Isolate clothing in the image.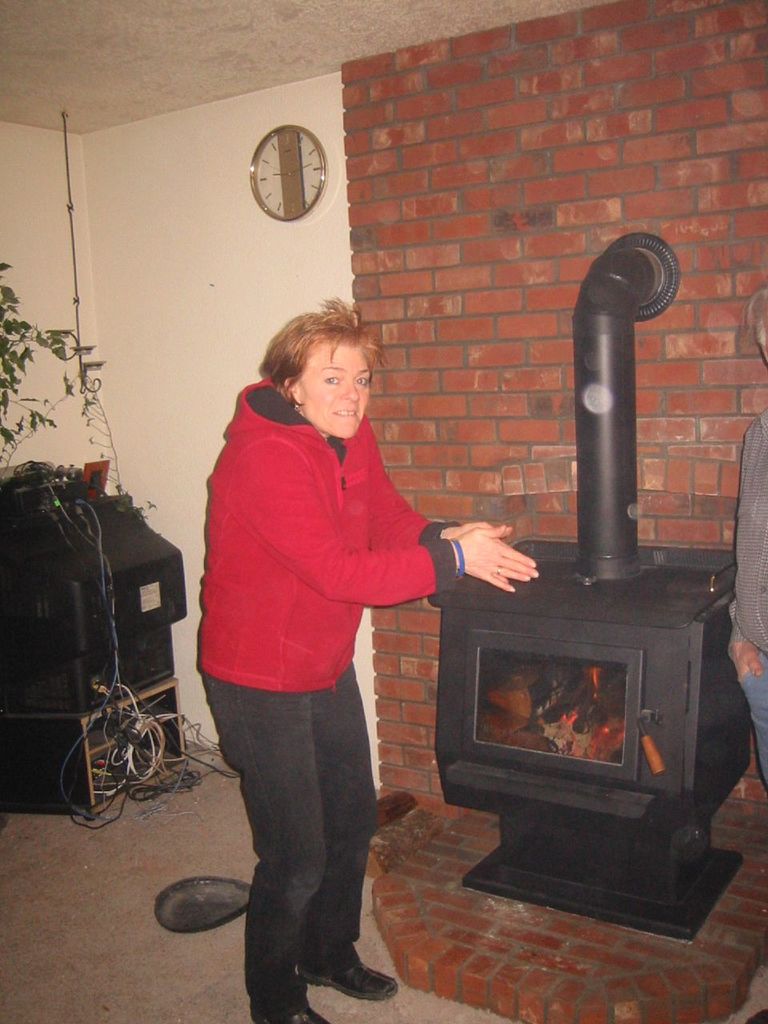
Isolated region: x1=212 y1=660 x2=376 y2=1023.
